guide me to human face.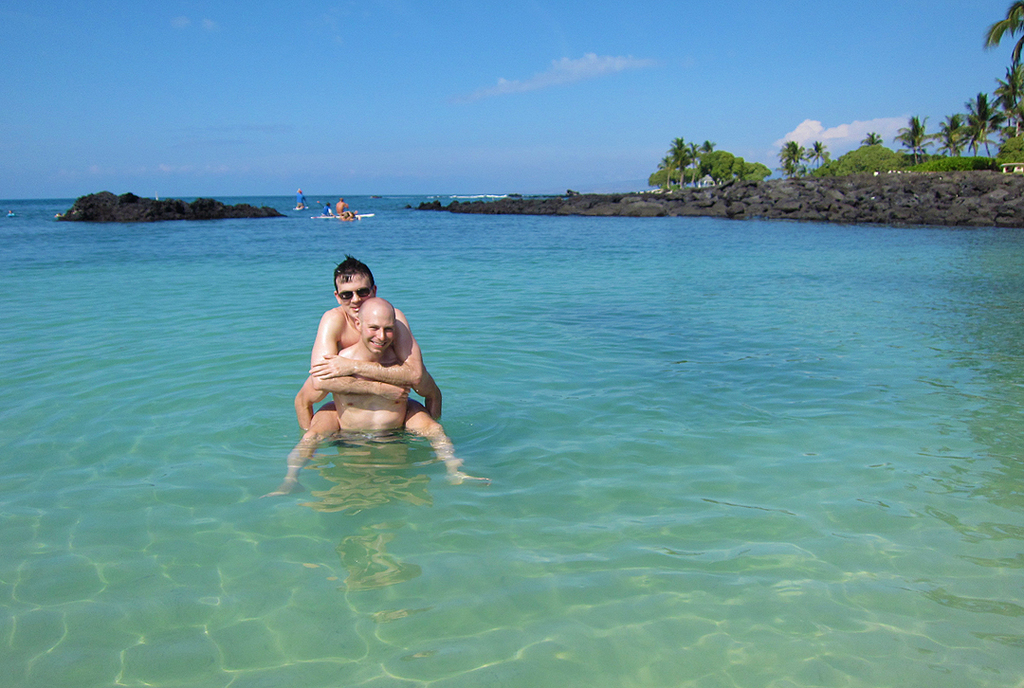
Guidance: <bbox>362, 302, 395, 354</bbox>.
